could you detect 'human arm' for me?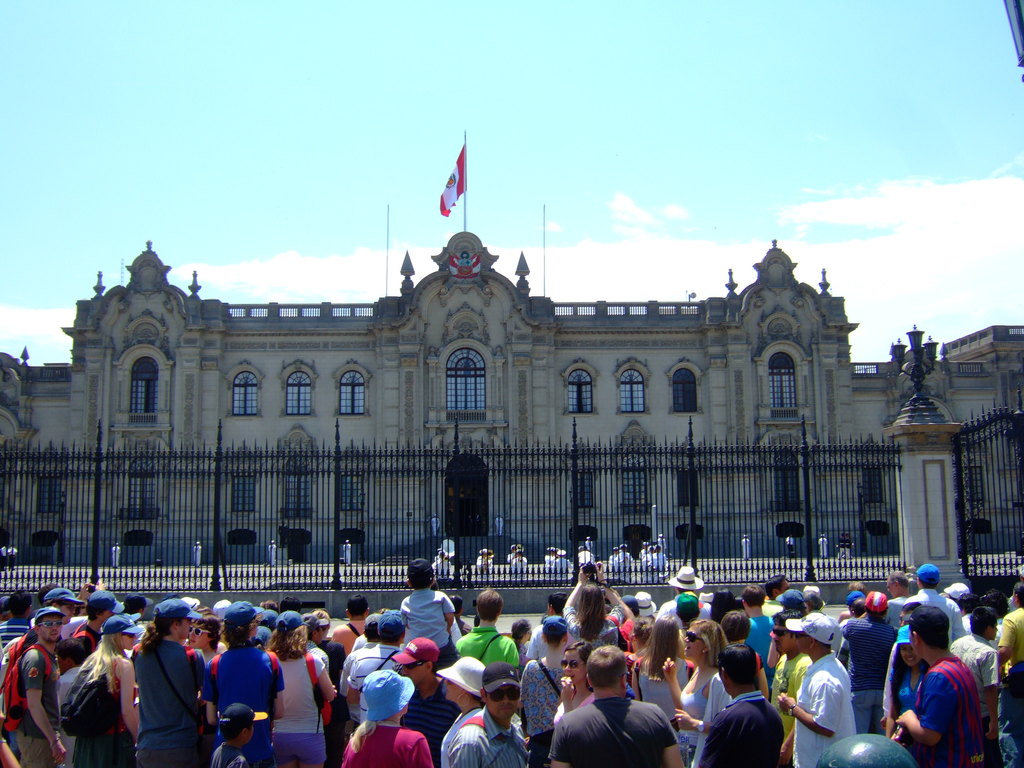
Detection result: [831, 607, 849, 627].
